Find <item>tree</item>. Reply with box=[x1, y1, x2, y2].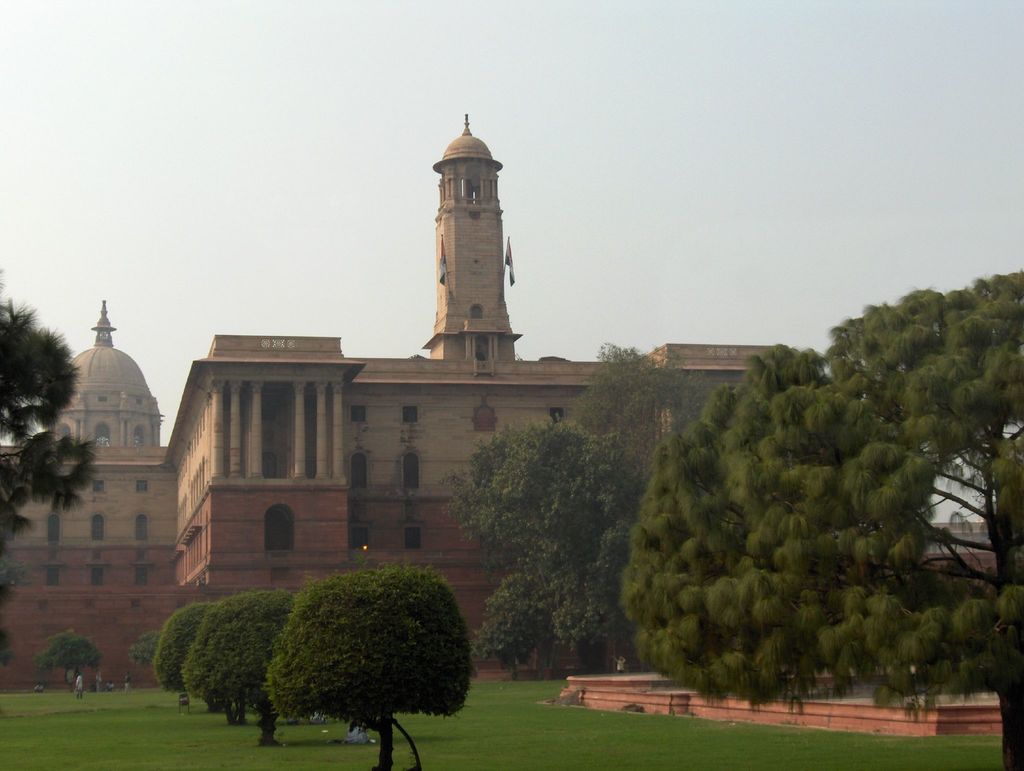
box=[36, 627, 102, 690].
